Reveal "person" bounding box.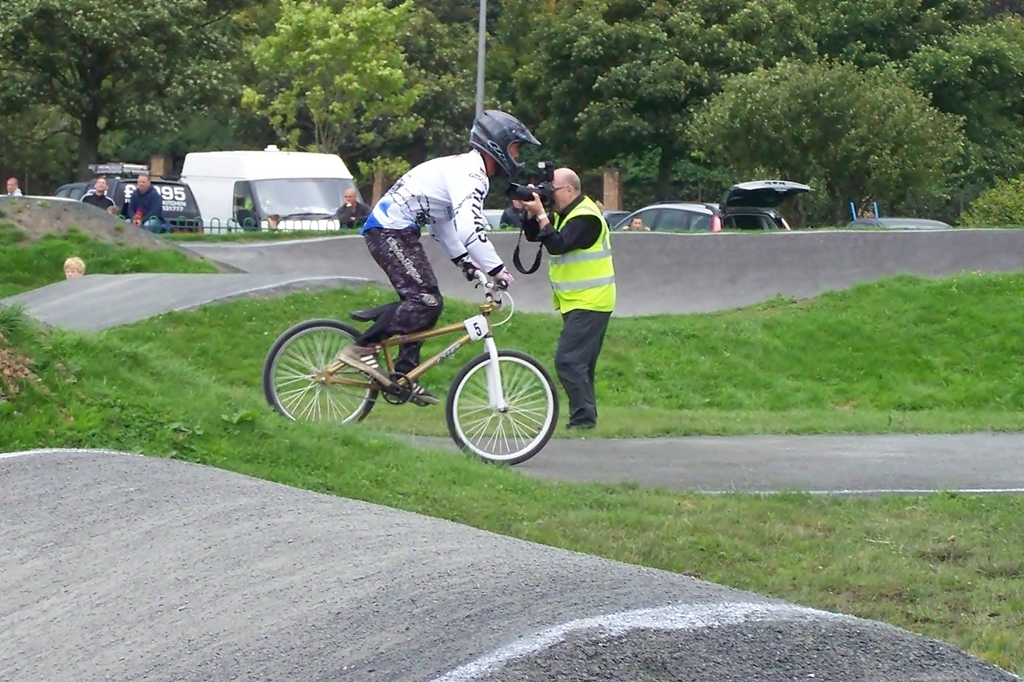
Revealed: (124, 173, 166, 237).
